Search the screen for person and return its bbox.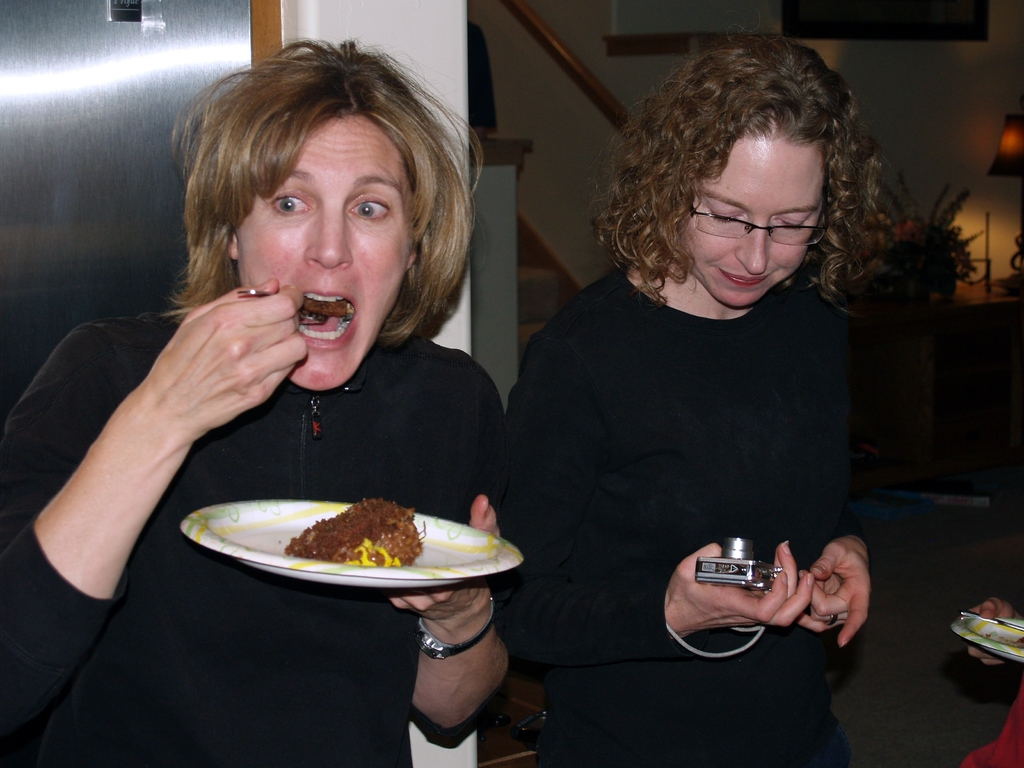
Found: 0 42 509 767.
